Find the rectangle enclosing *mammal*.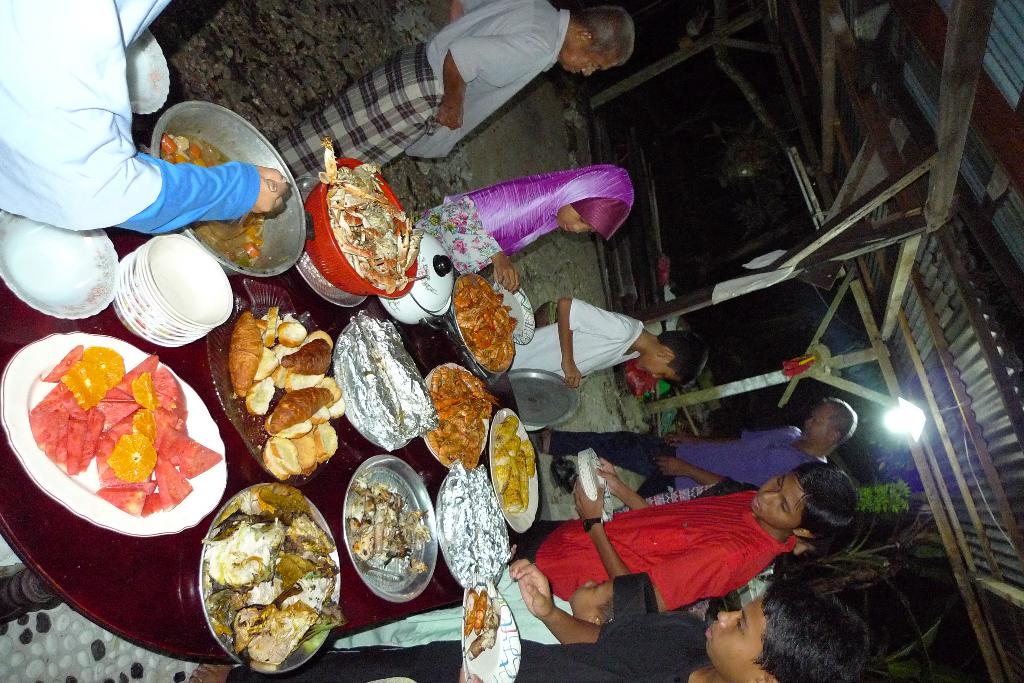
crop(536, 396, 862, 500).
